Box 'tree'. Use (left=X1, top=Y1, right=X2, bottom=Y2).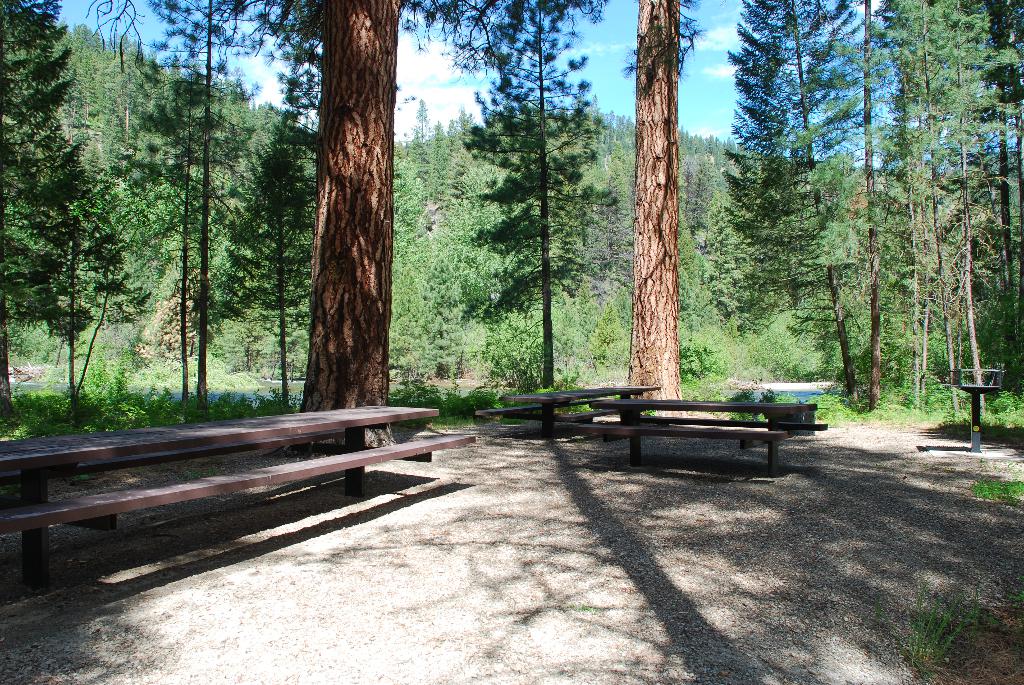
(left=272, top=0, right=404, bottom=454).
